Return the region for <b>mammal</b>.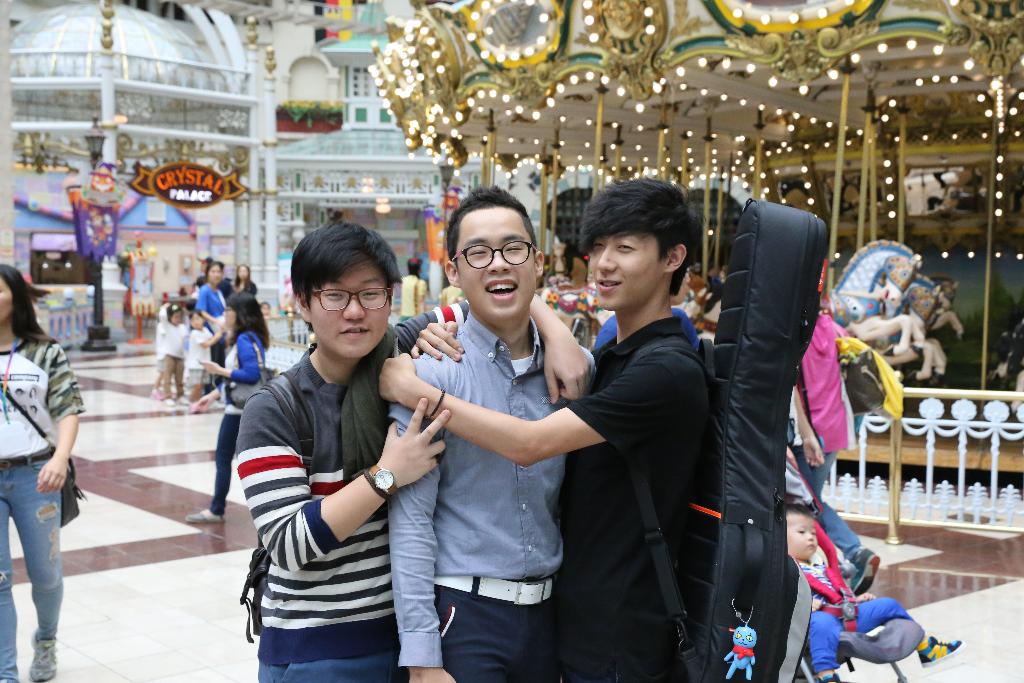
bbox(195, 258, 237, 400).
